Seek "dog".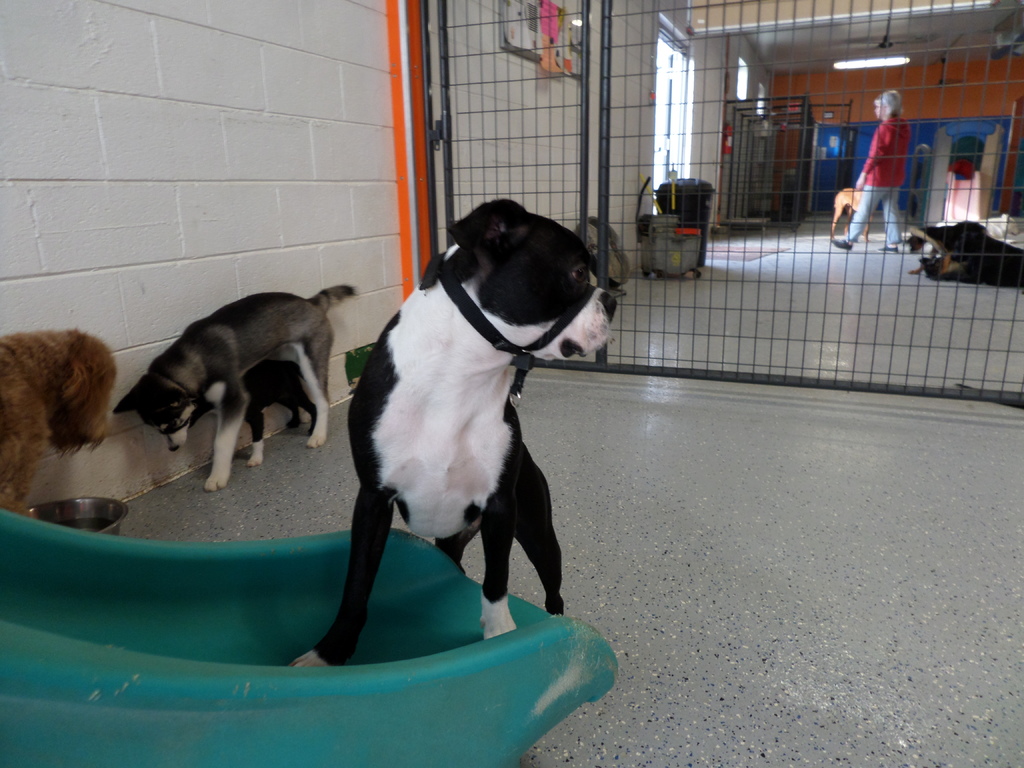
select_region(0, 326, 122, 521).
